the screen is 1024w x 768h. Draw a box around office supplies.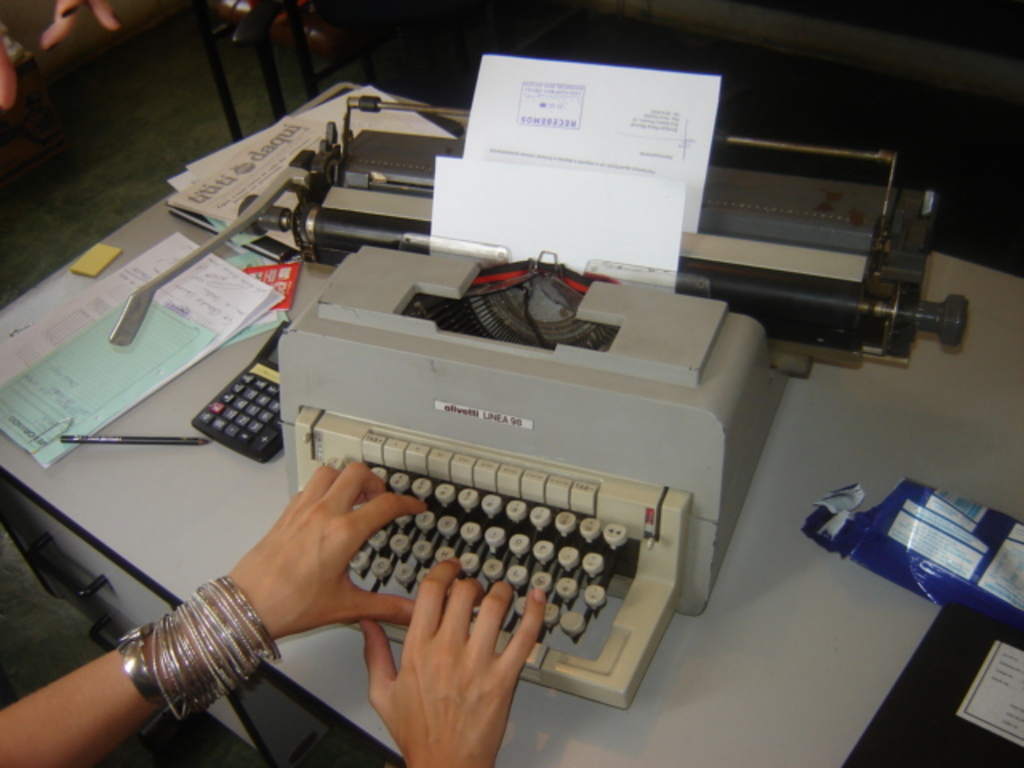
(115,50,965,714).
